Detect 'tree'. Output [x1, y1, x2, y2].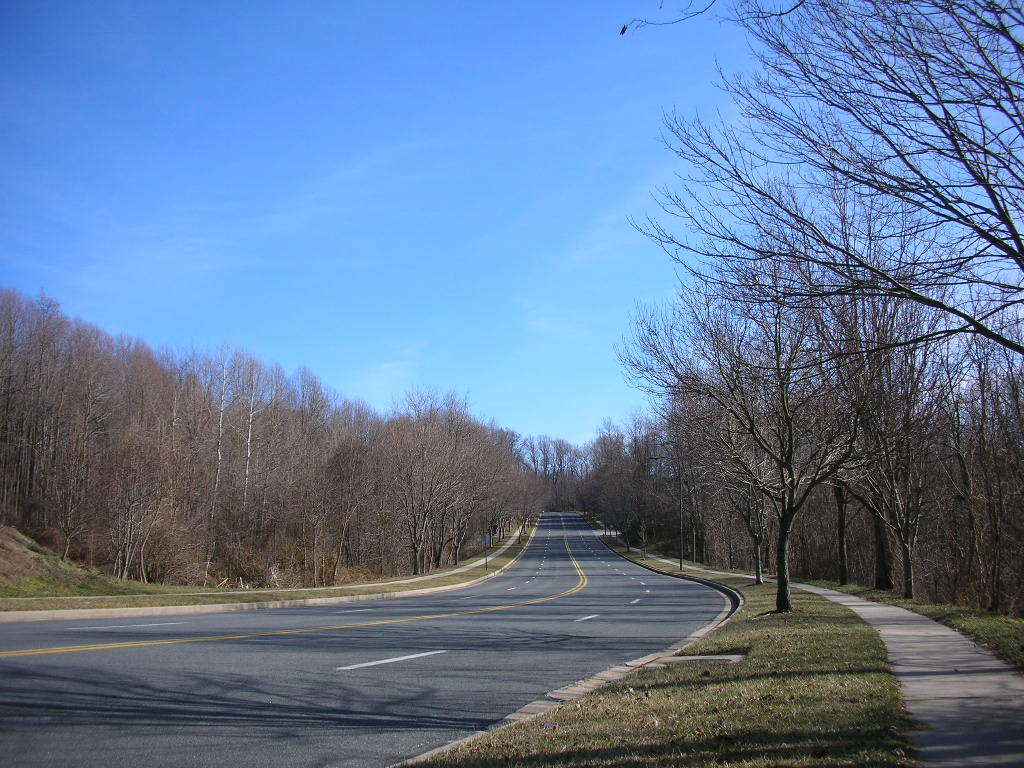
[2, 266, 652, 608].
